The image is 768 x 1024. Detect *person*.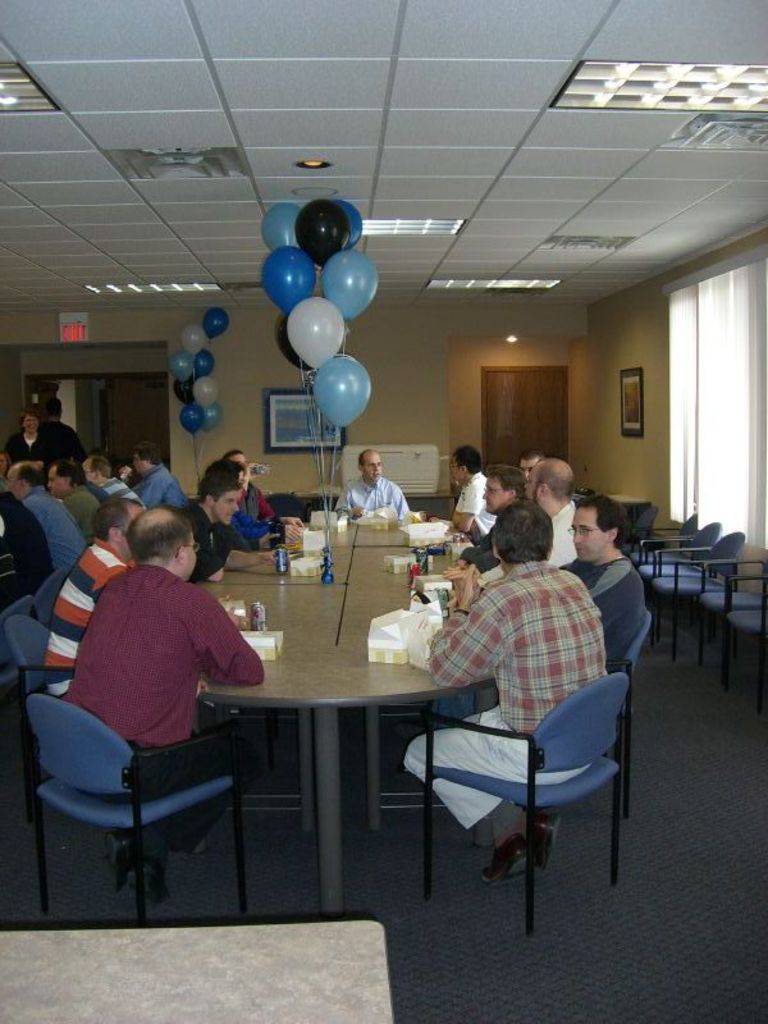
Detection: 0,456,12,499.
